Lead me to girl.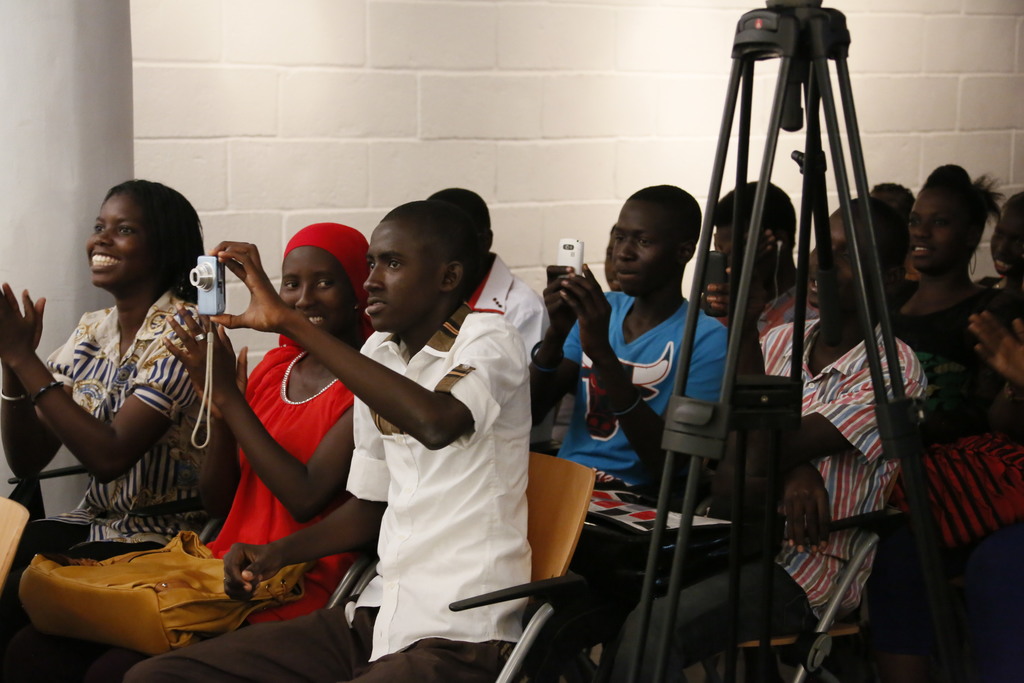
Lead to 33/213/376/675.
